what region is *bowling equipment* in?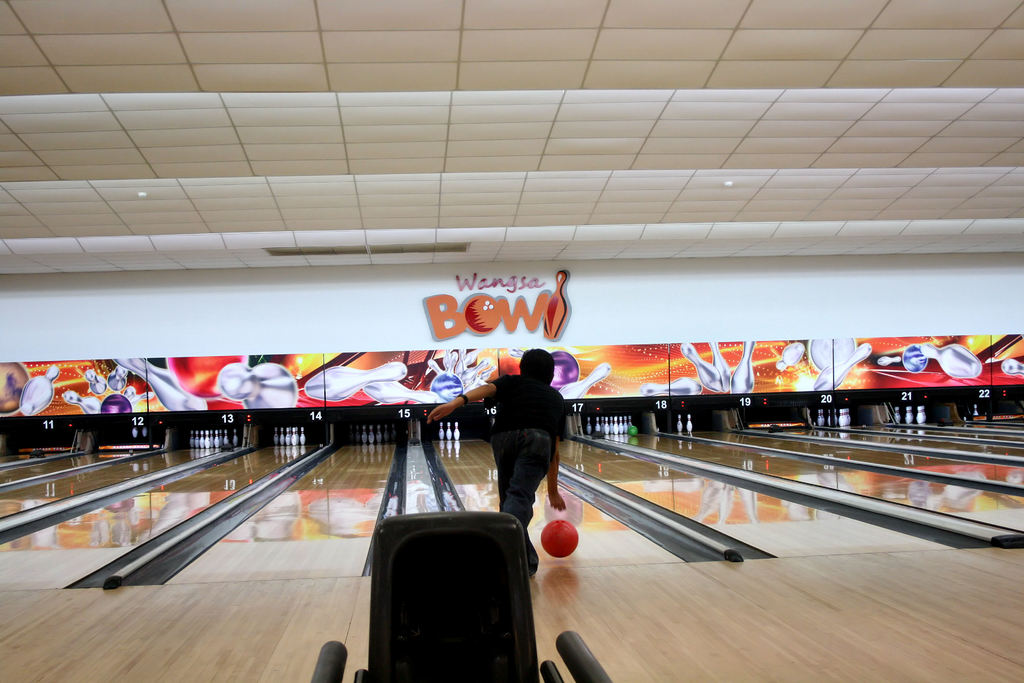
locate(839, 407, 855, 429).
